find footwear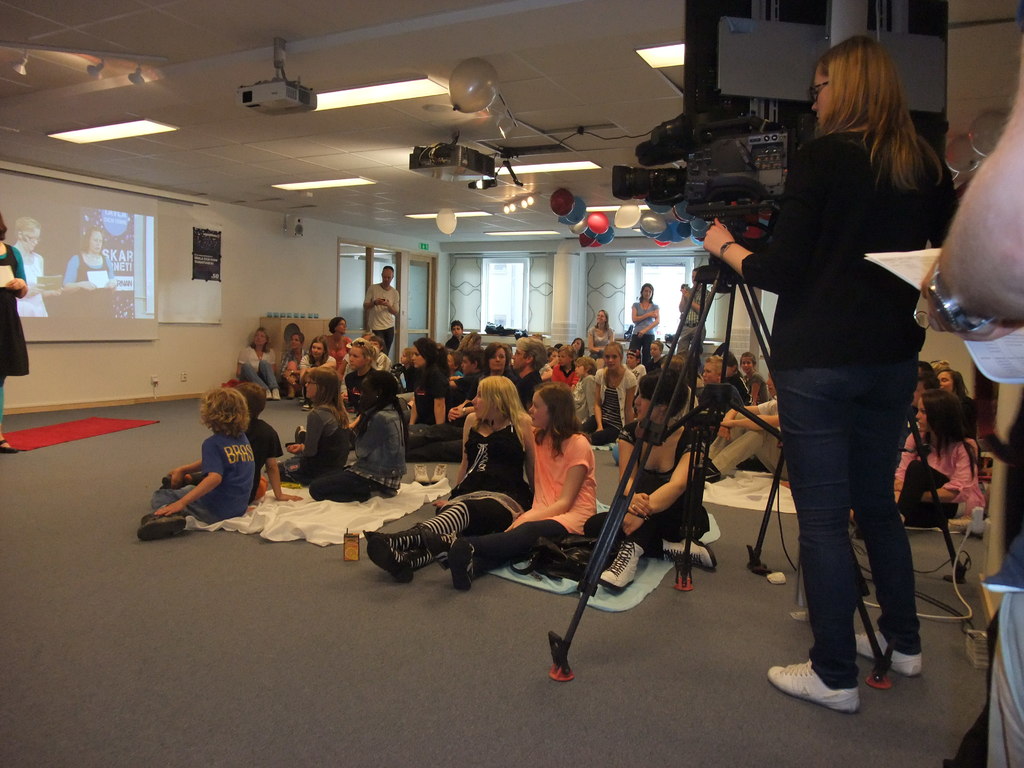
<bbox>266, 388, 273, 397</bbox>
